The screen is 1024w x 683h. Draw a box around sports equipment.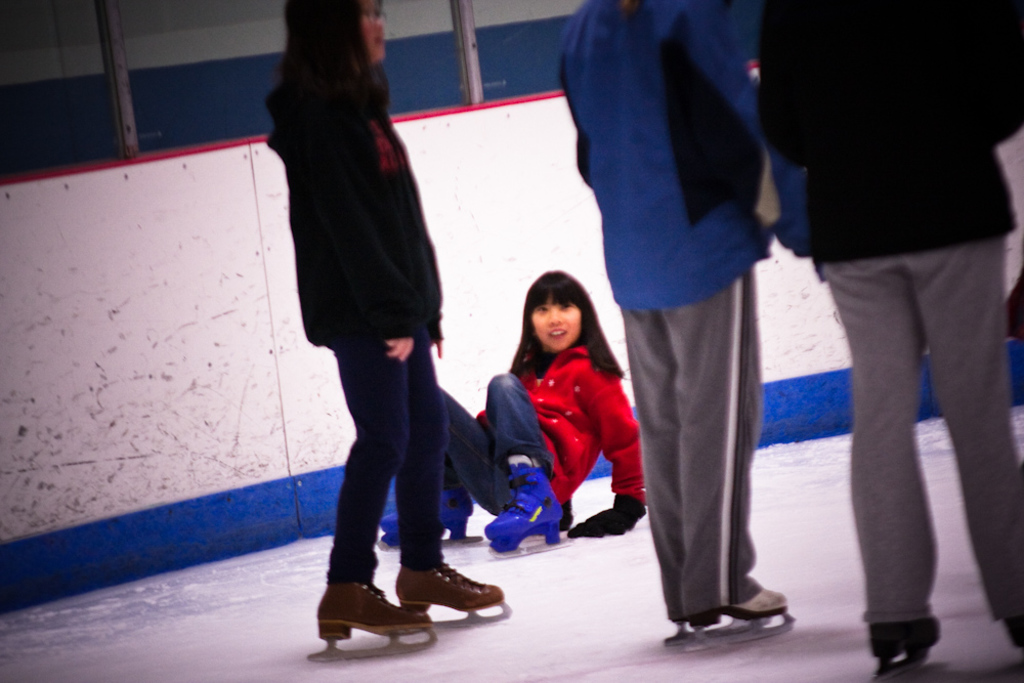
[left=680, top=585, right=788, bottom=653].
